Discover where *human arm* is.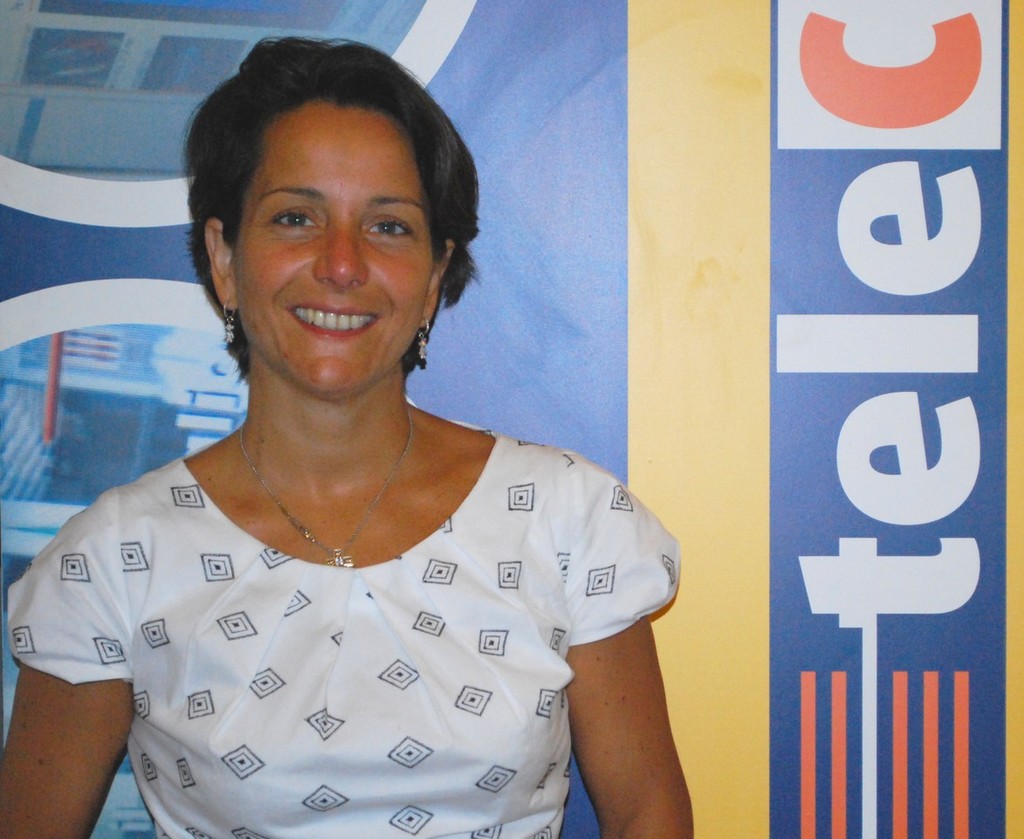
Discovered at 0:526:140:838.
